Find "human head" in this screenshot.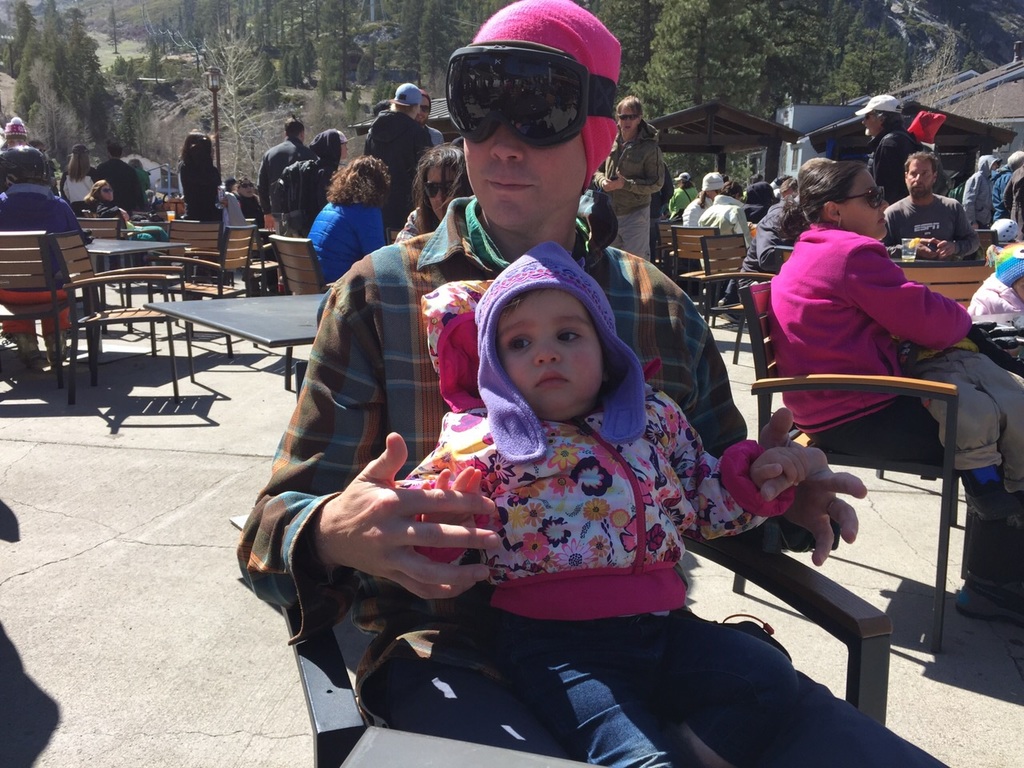
The bounding box for "human head" is {"left": 458, "top": 246, "right": 625, "bottom": 443}.
